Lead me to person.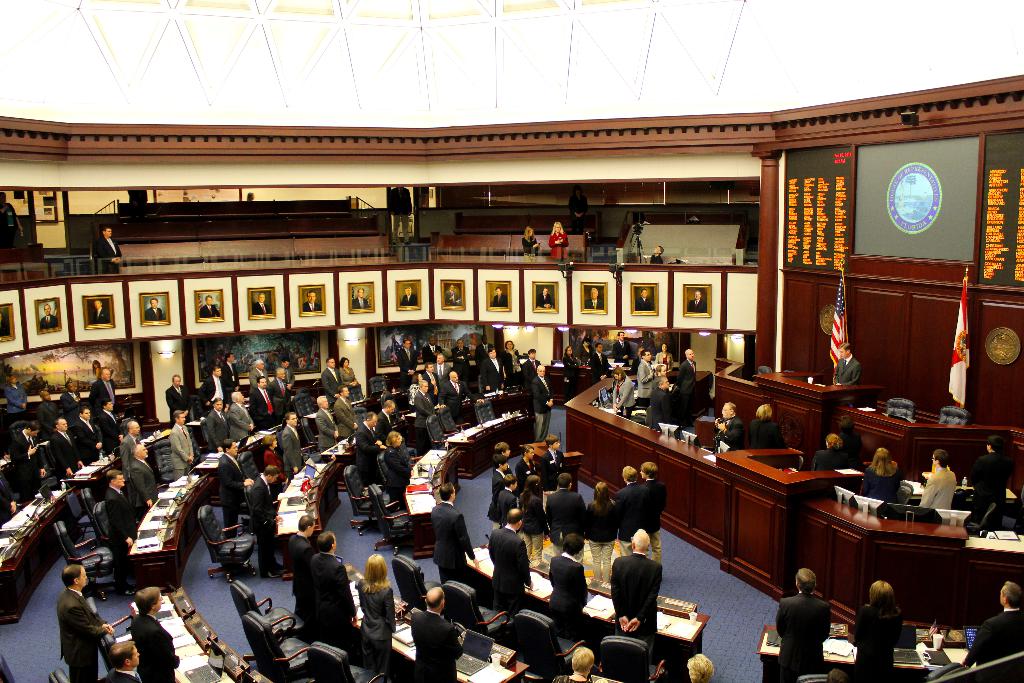
Lead to pyautogui.locateOnScreen(486, 434, 657, 653).
